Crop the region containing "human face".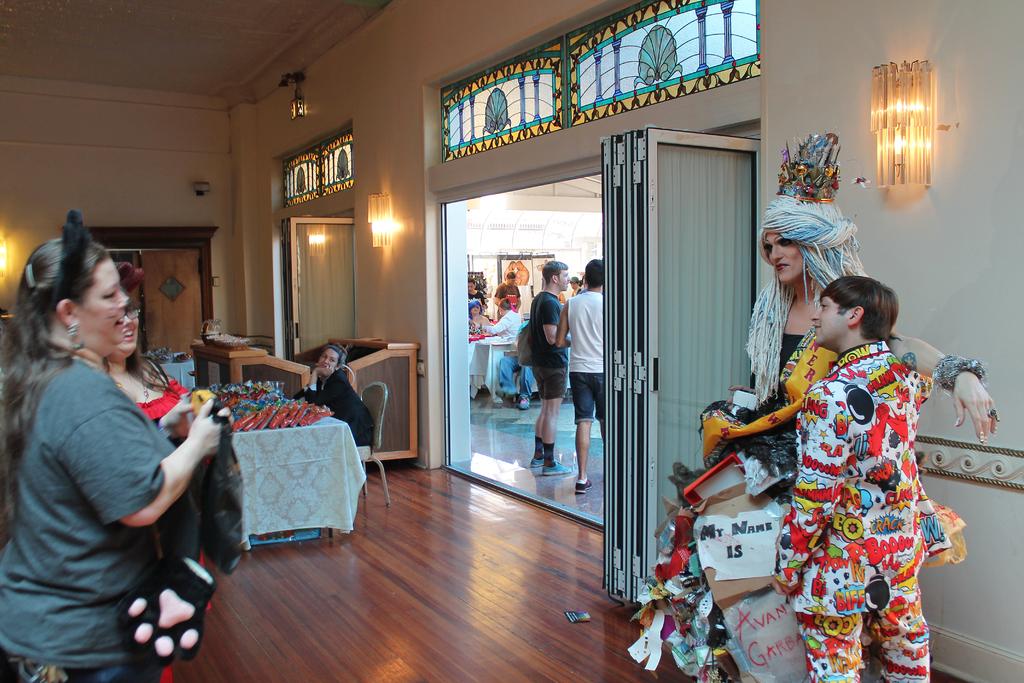
Crop region: pyautogui.locateOnScreen(812, 295, 845, 346).
